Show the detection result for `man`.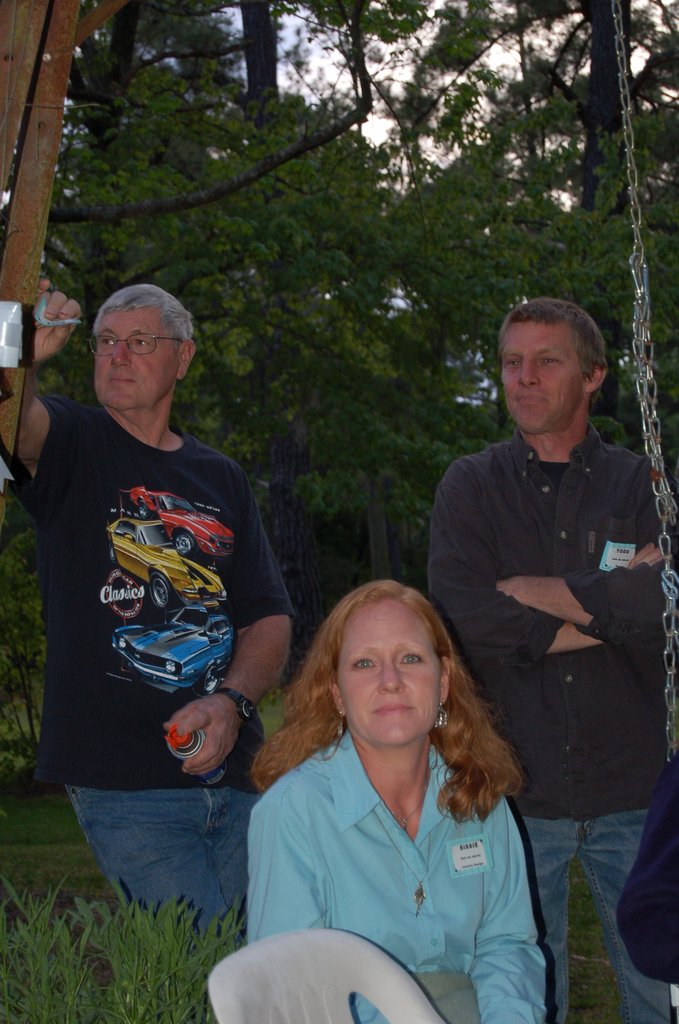
{"left": 20, "top": 257, "right": 298, "bottom": 866}.
